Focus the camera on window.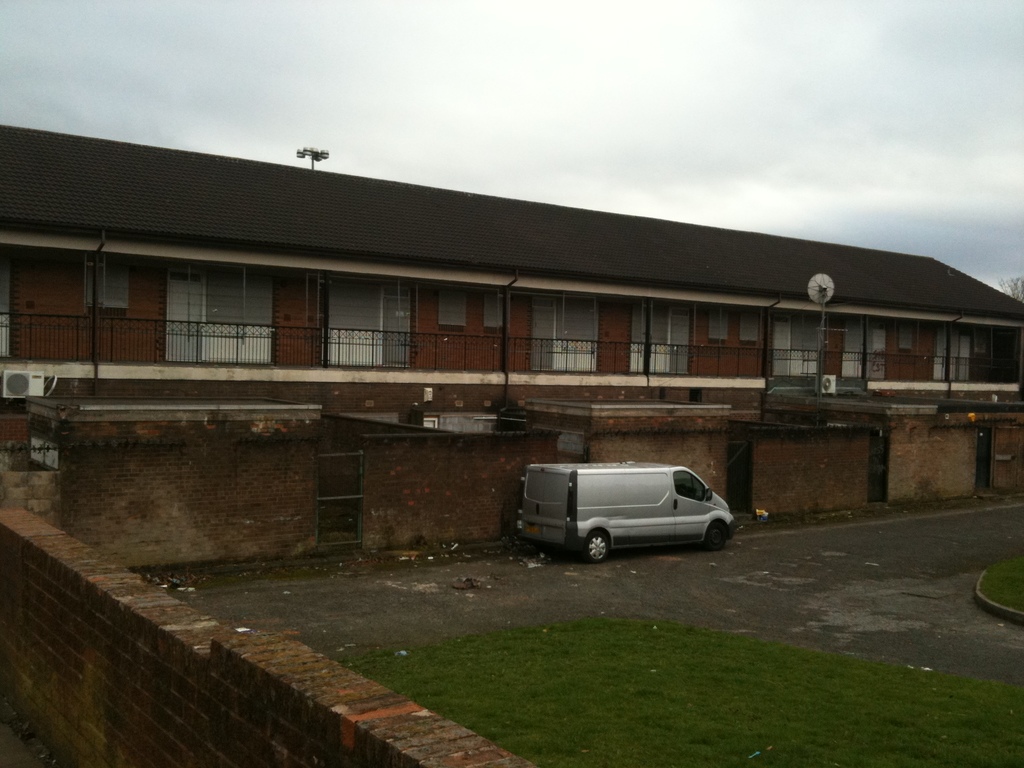
Focus region: {"x1": 436, "y1": 288, "x2": 468, "y2": 326}.
